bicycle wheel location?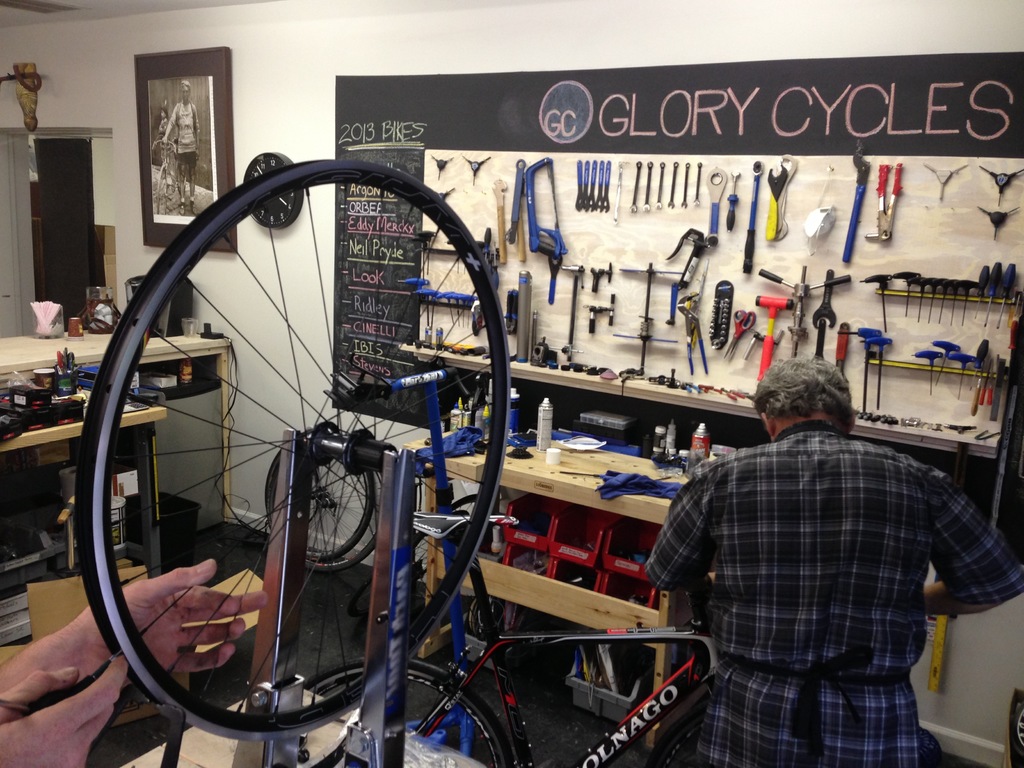
65,161,513,763
